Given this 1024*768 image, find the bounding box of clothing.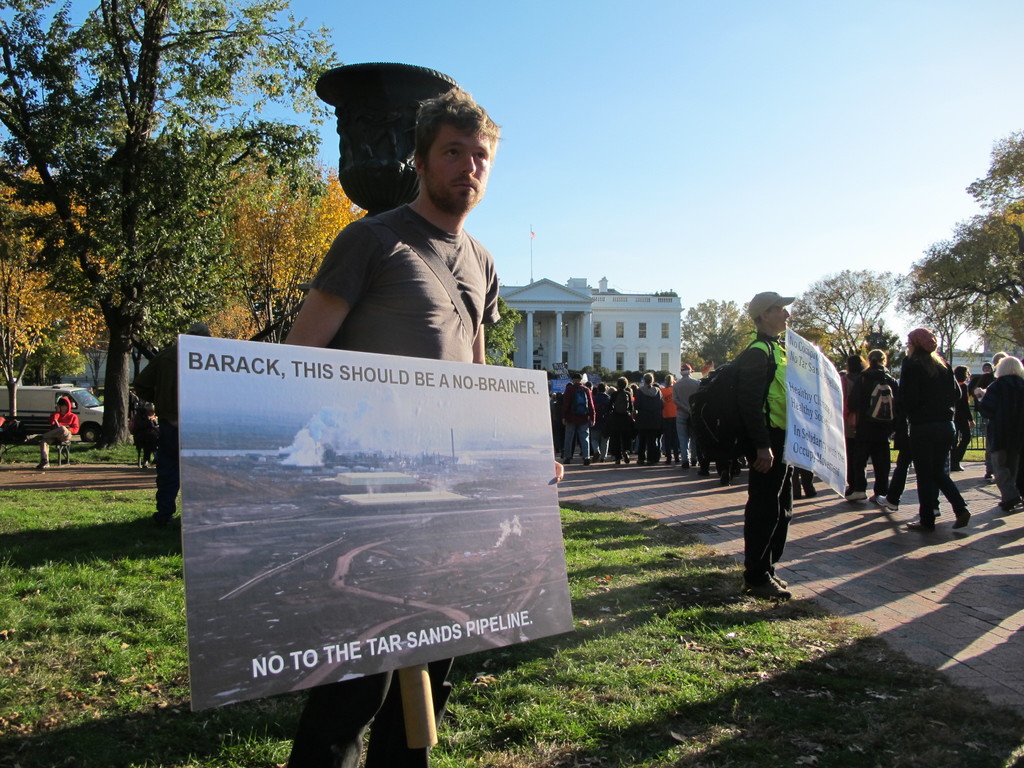
42:403:84:454.
